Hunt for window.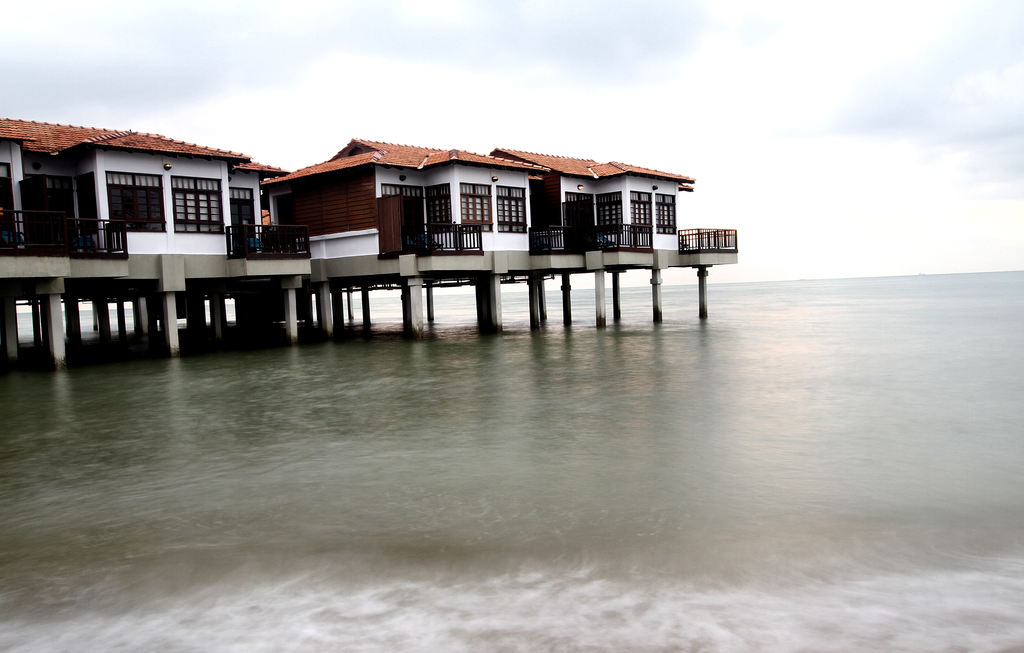
Hunted down at {"x1": 456, "y1": 182, "x2": 493, "y2": 234}.
